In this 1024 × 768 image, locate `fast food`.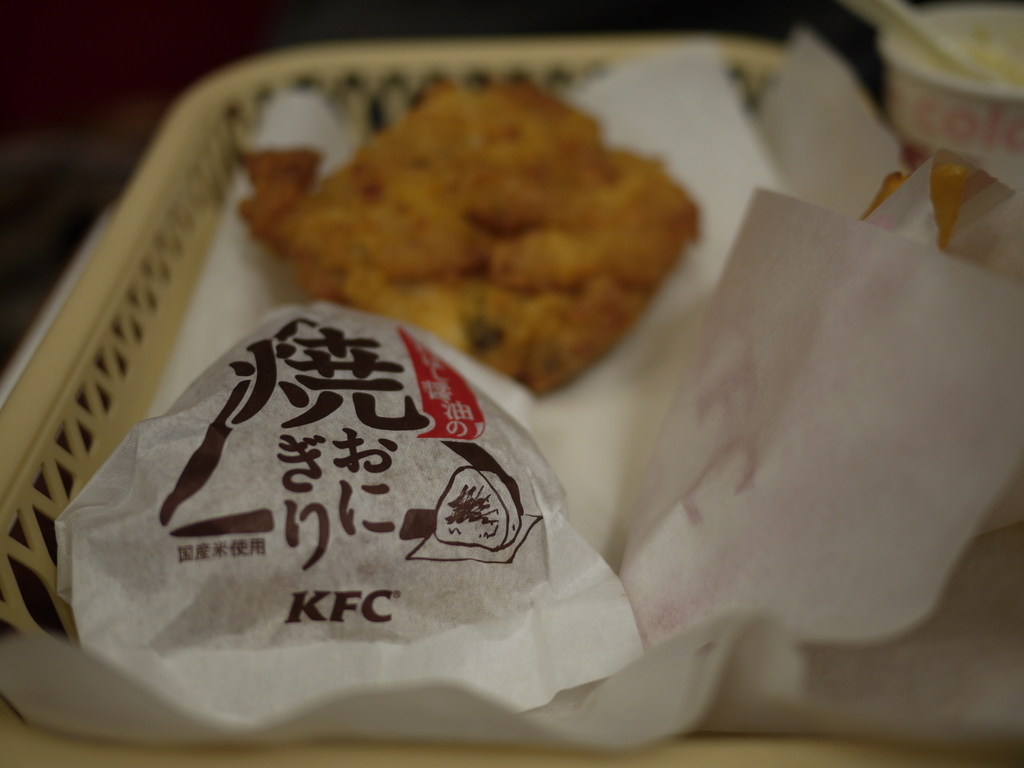
Bounding box: box(865, 167, 1010, 246).
